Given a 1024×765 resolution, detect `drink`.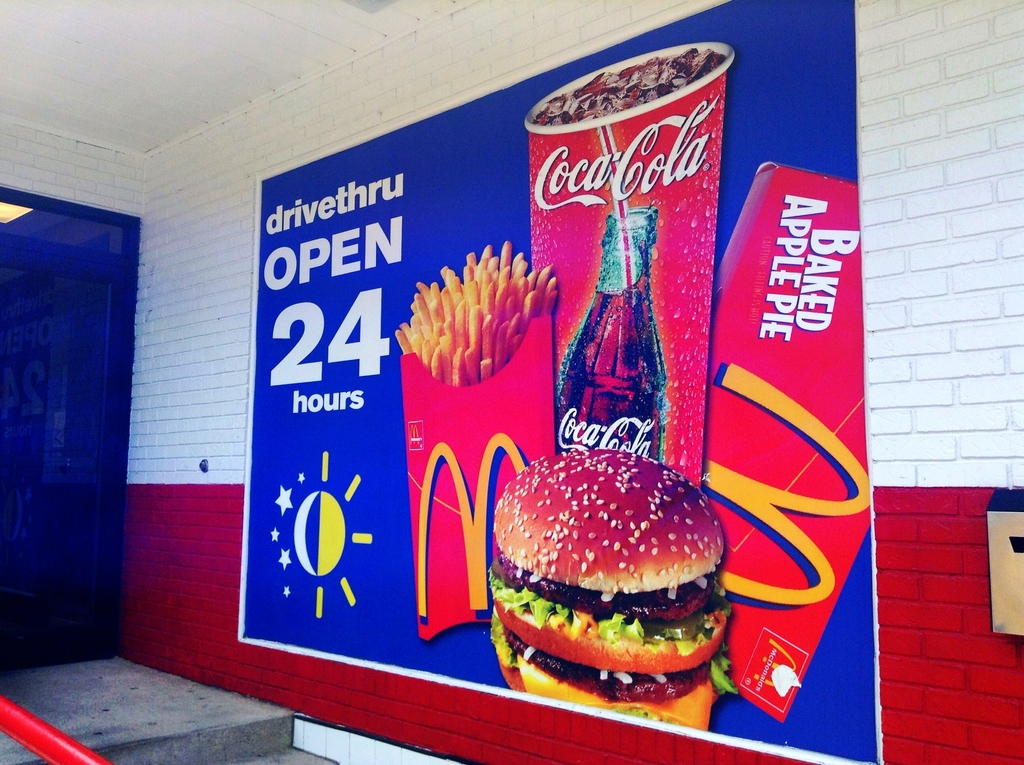
{"left": 534, "top": 33, "right": 718, "bottom": 525}.
